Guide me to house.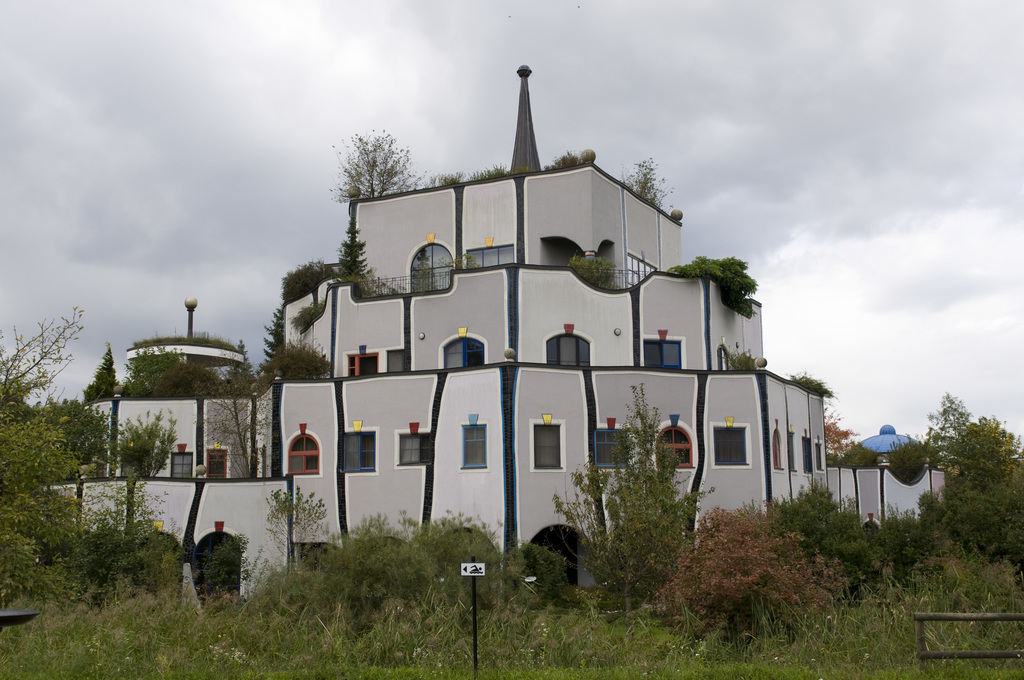
Guidance: bbox=(33, 56, 952, 603).
